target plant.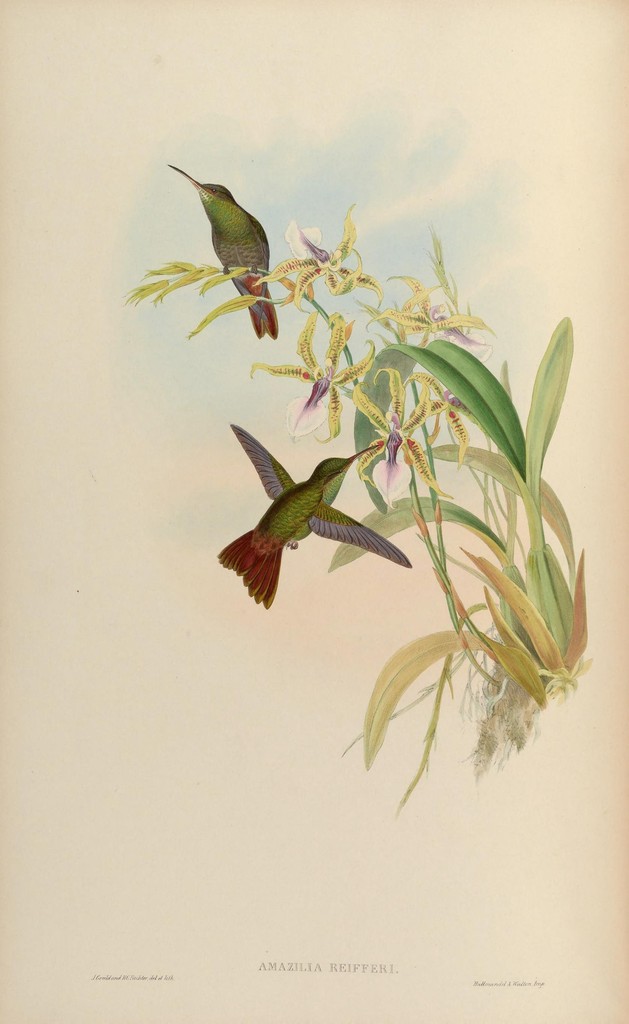
Target region: l=124, t=199, r=590, b=778.
